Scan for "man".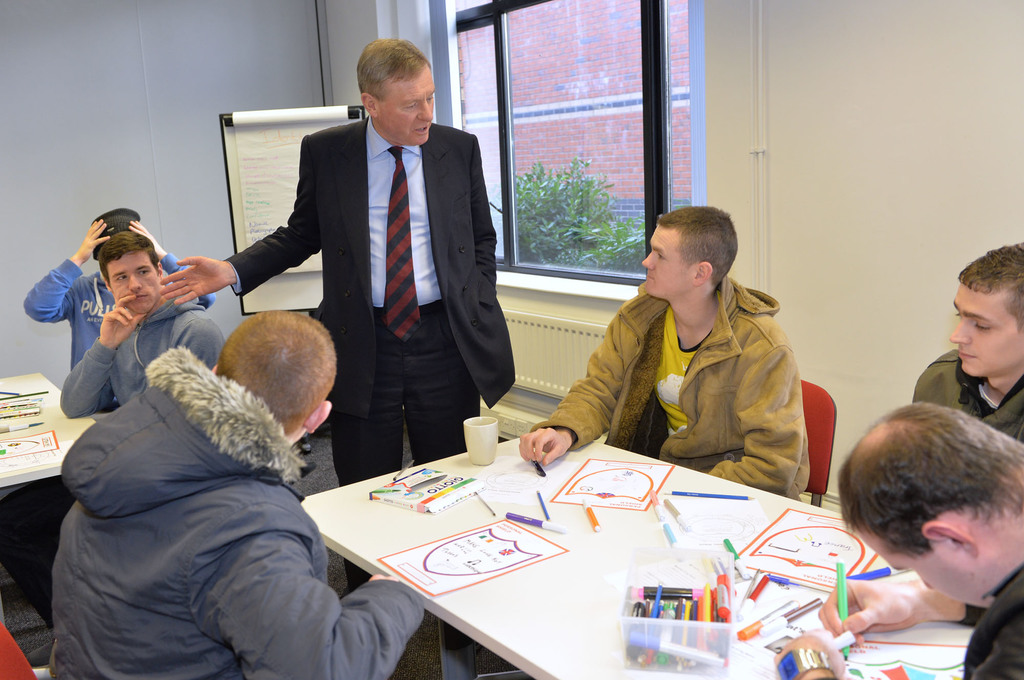
Scan result: {"x1": 157, "y1": 38, "x2": 524, "y2": 485}.
